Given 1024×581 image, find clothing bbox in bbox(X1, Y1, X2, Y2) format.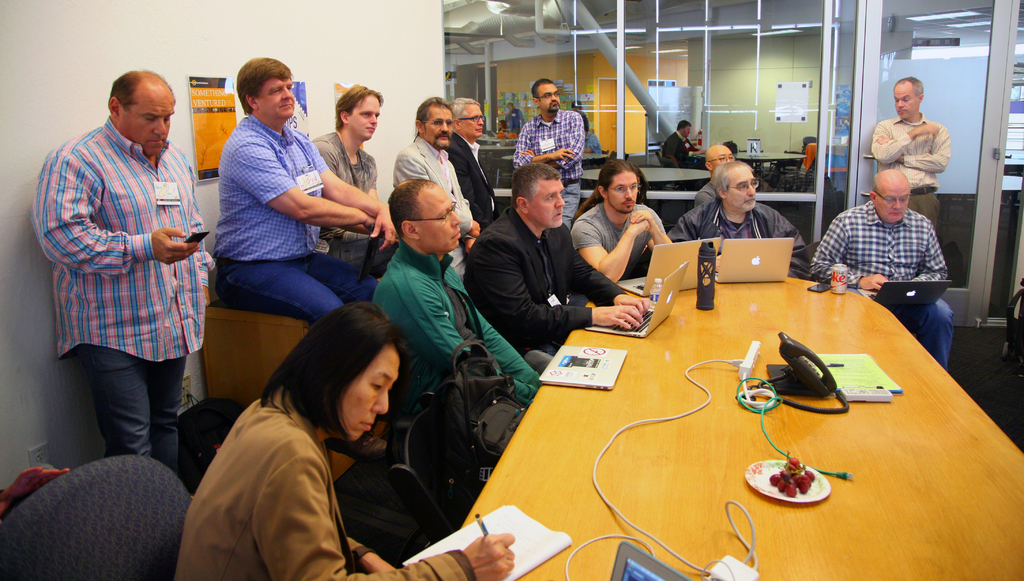
bbox(312, 131, 381, 264).
